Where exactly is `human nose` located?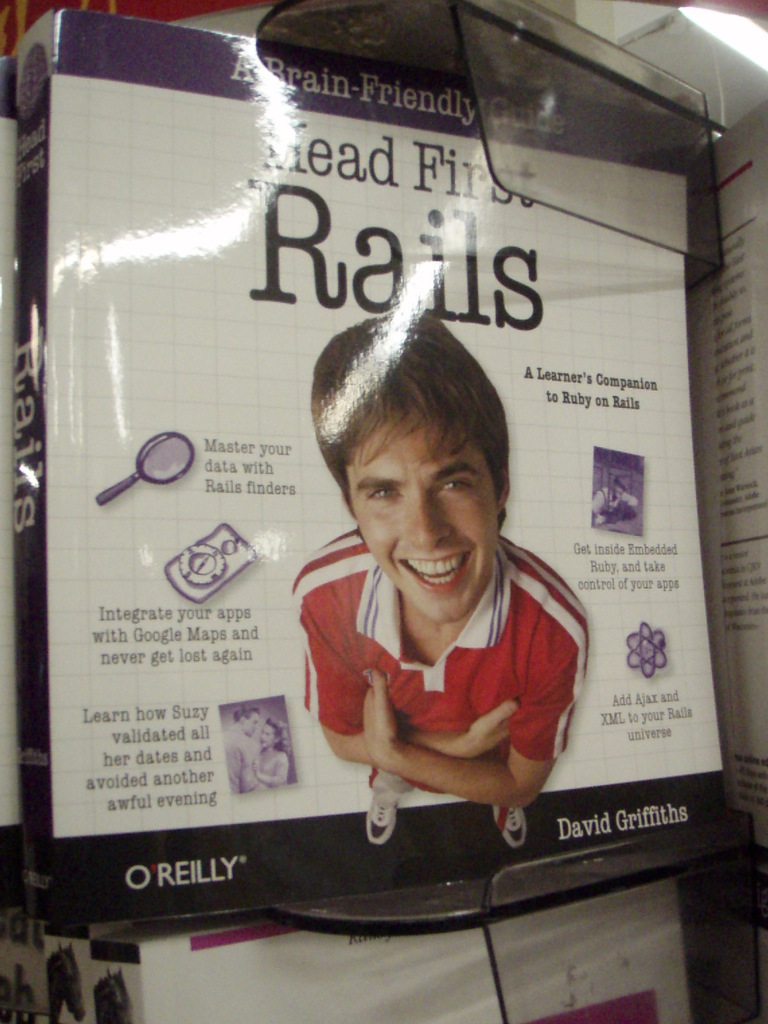
Its bounding box is [left=406, top=492, right=450, bottom=548].
